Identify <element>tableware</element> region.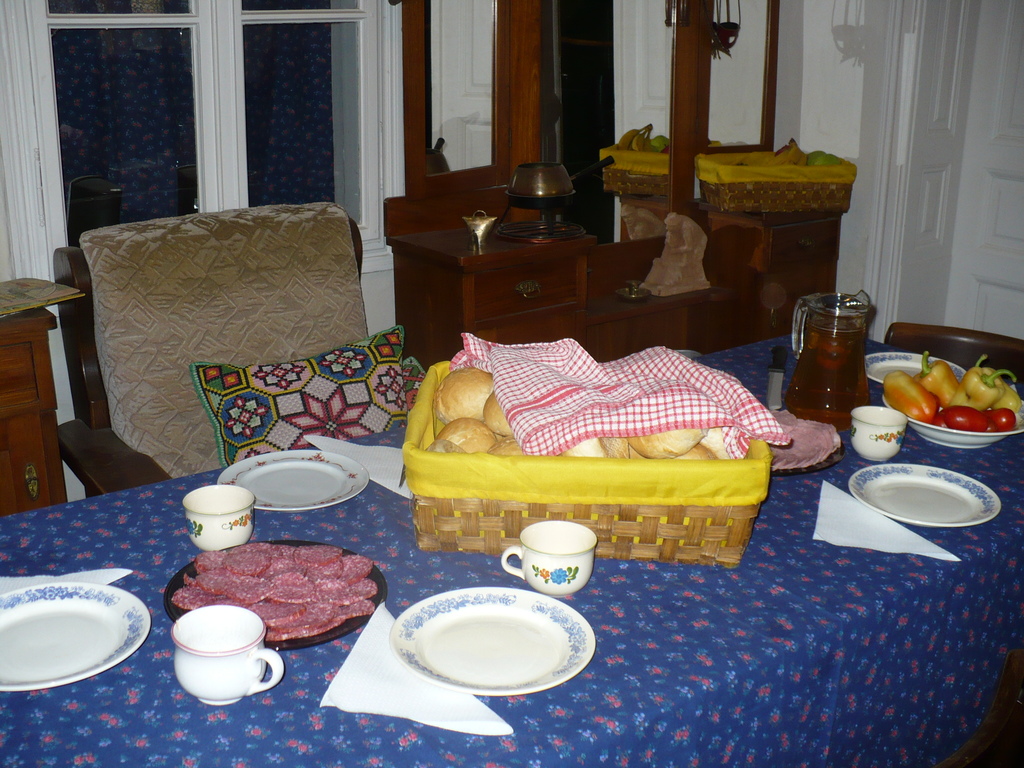
Region: <region>845, 458, 1004, 531</region>.
